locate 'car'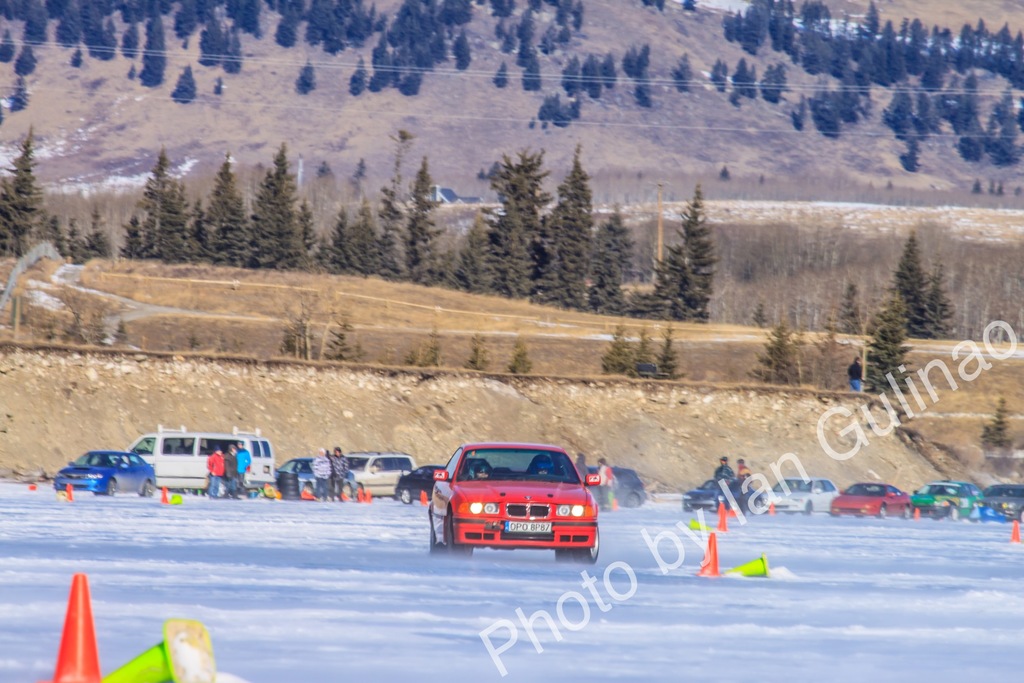
<bbox>918, 477, 982, 520</bbox>
